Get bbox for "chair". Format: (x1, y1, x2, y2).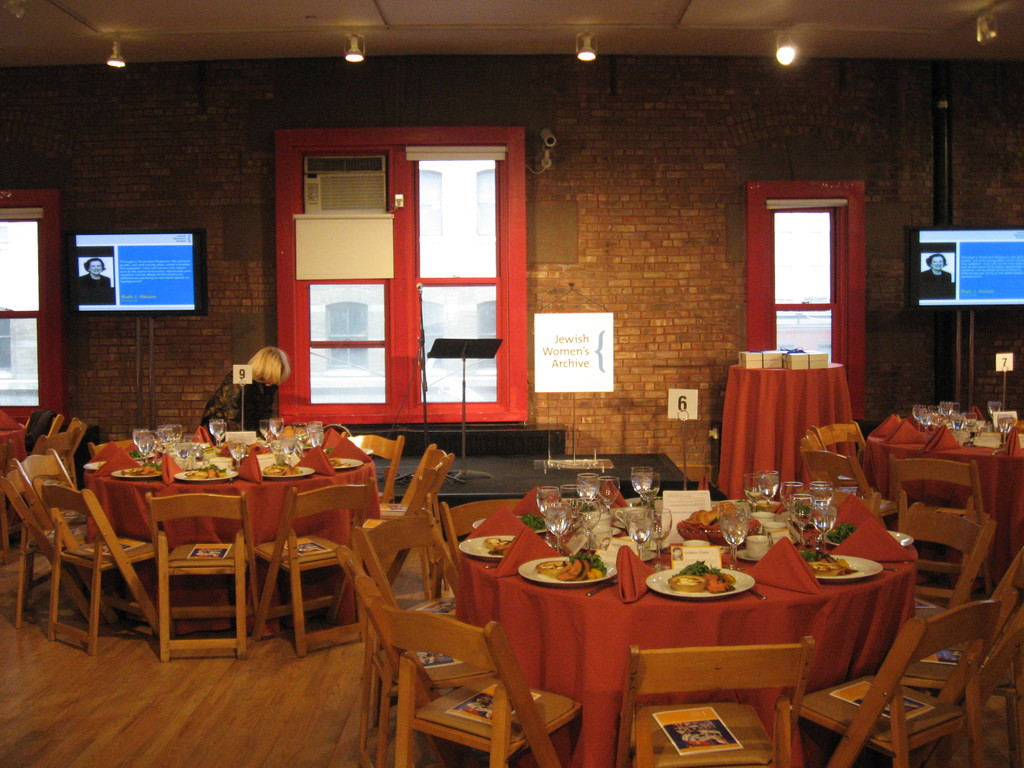
(797, 420, 868, 463).
